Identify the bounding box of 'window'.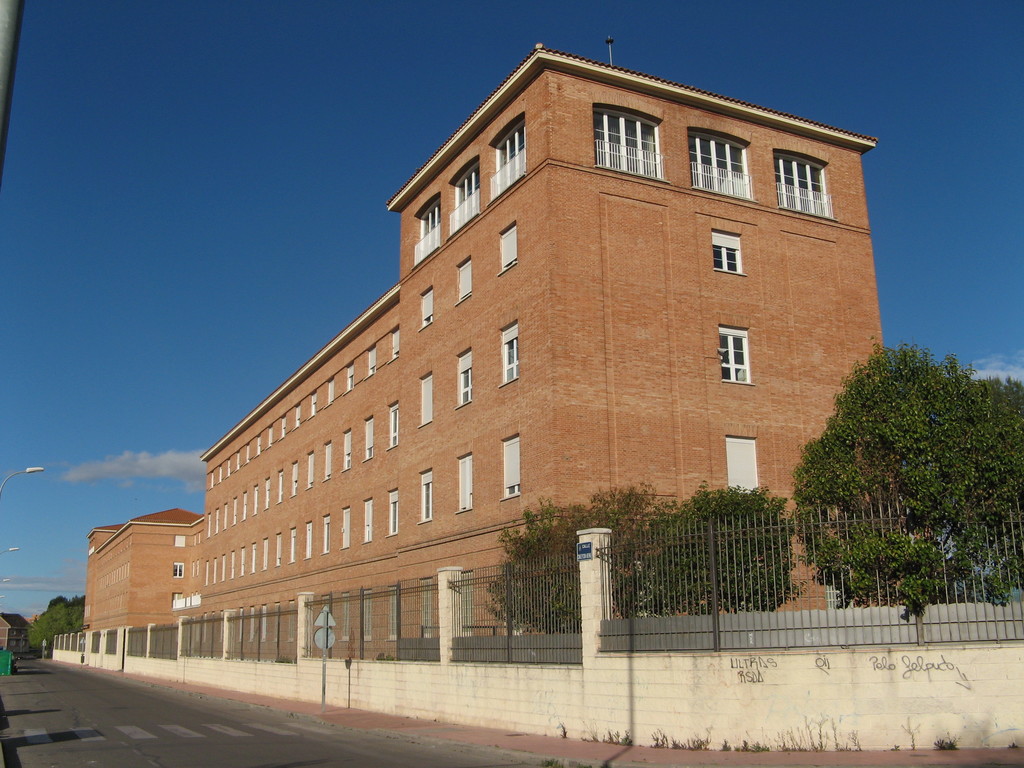
(323,442,331,479).
